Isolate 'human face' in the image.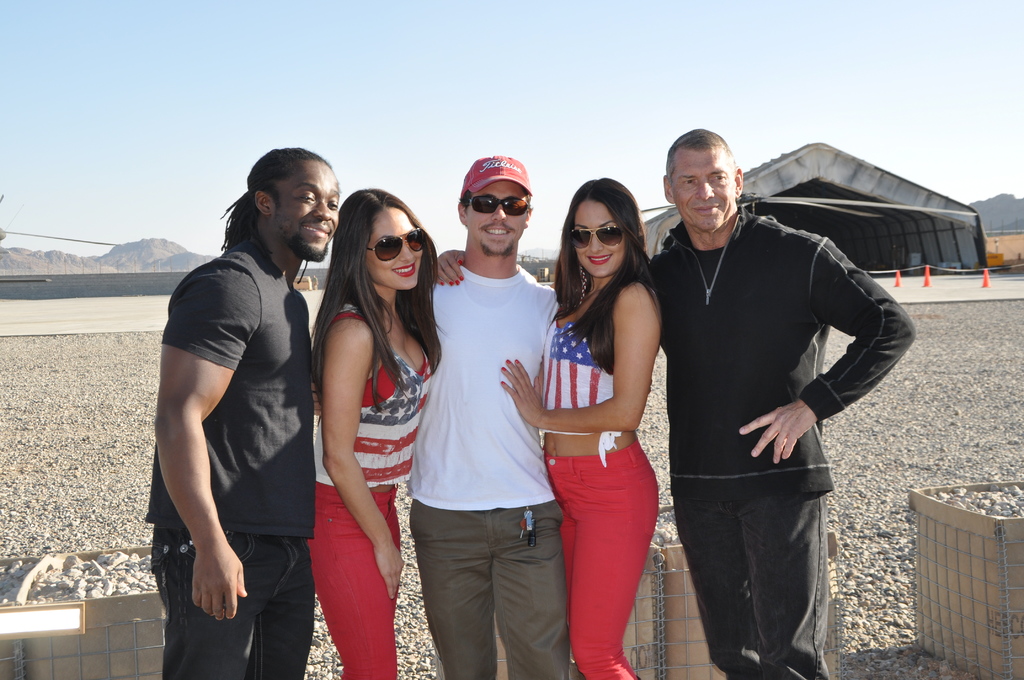
Isolated region: (575,193,624,273).
